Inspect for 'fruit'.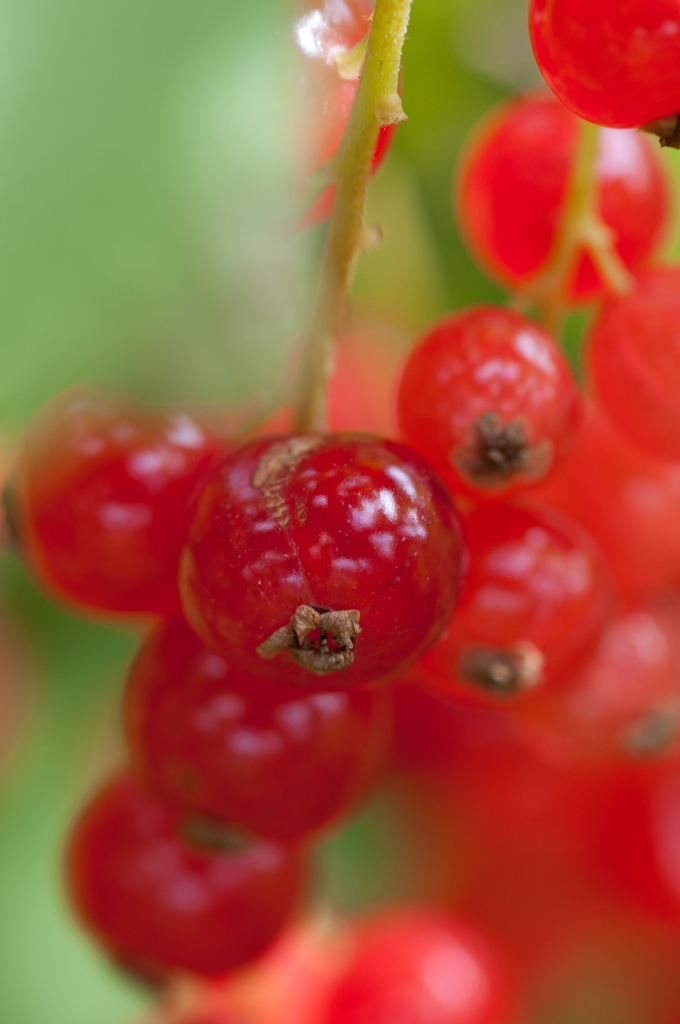
Inspection: bbox(146, 432, 458, 696).
